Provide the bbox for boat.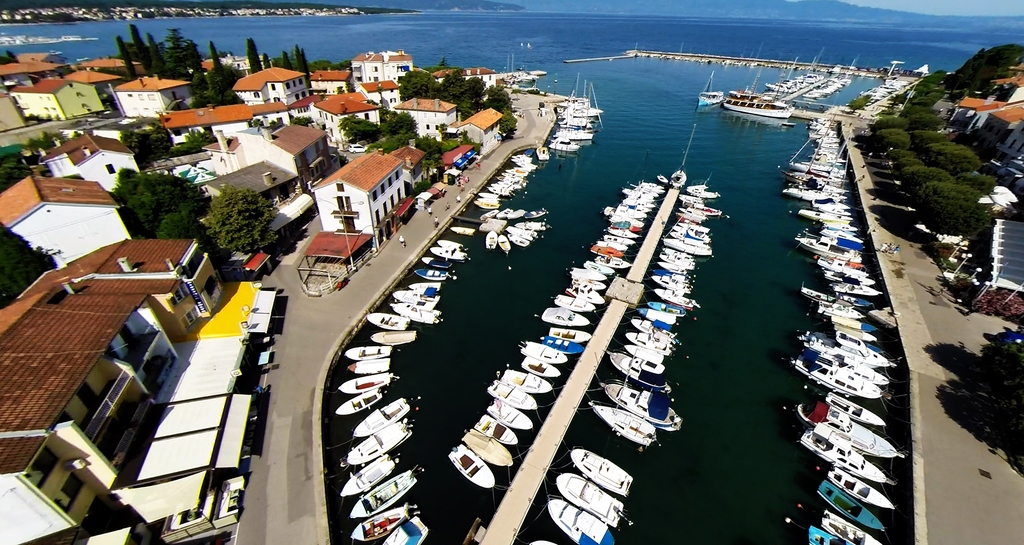
[x1=604, y1=377, x2=682, y2=429].
